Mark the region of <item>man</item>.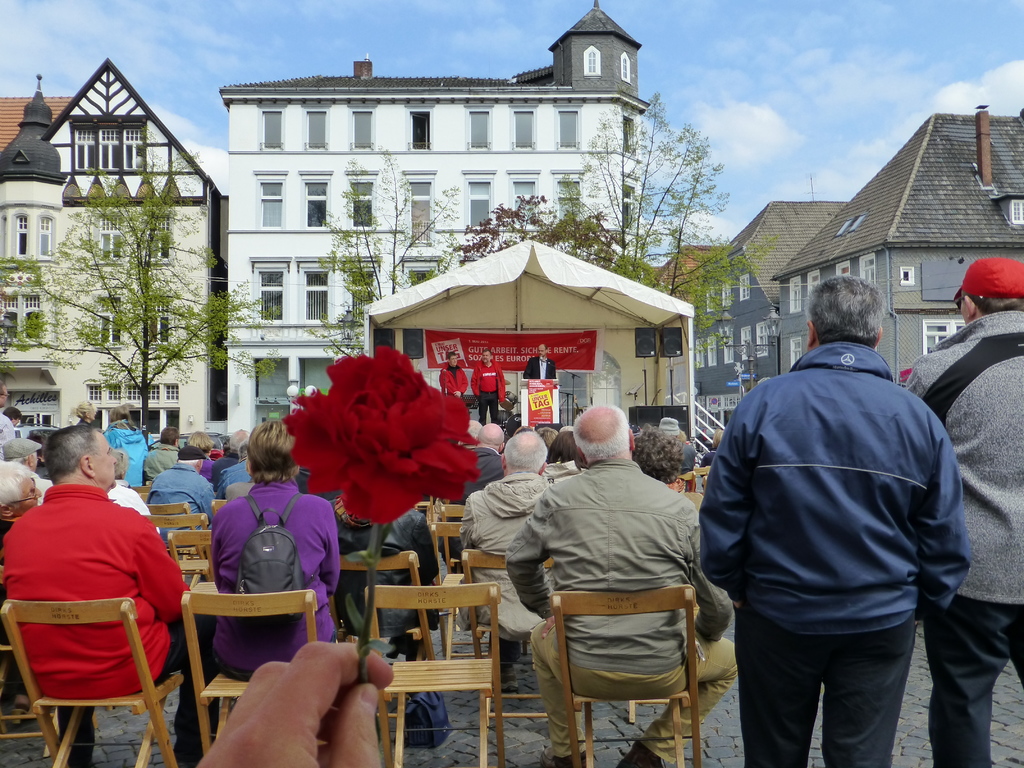
Region: [440,351,470,403].
